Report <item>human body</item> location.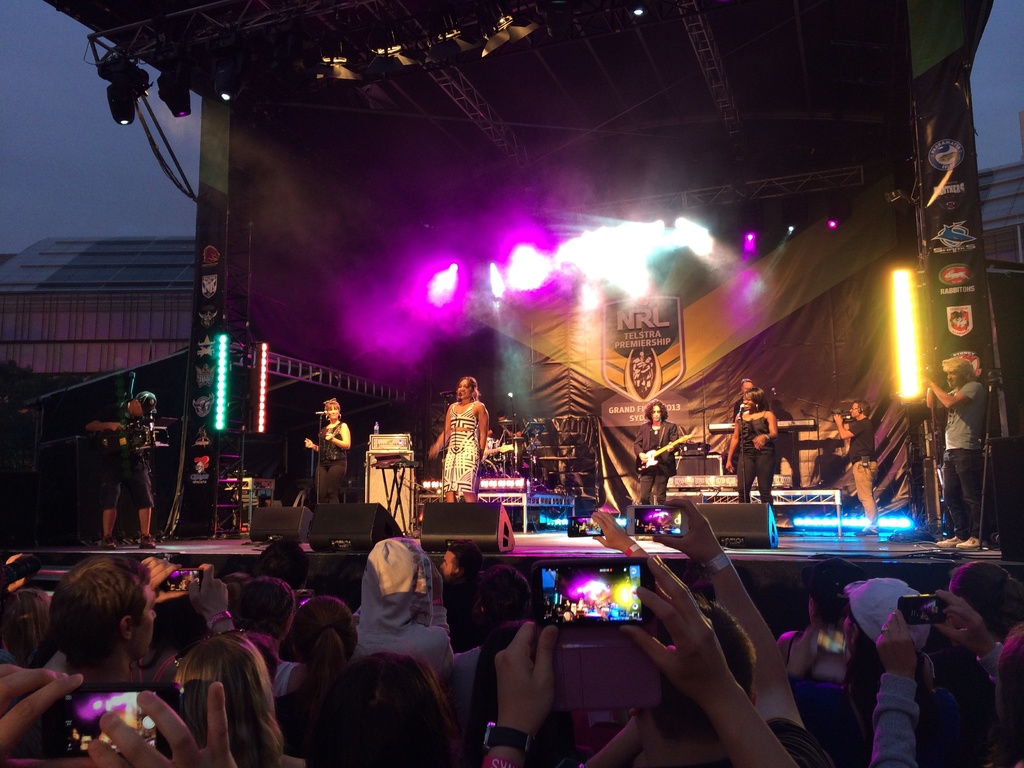
Report: crop(303, 419, 354, 505).
